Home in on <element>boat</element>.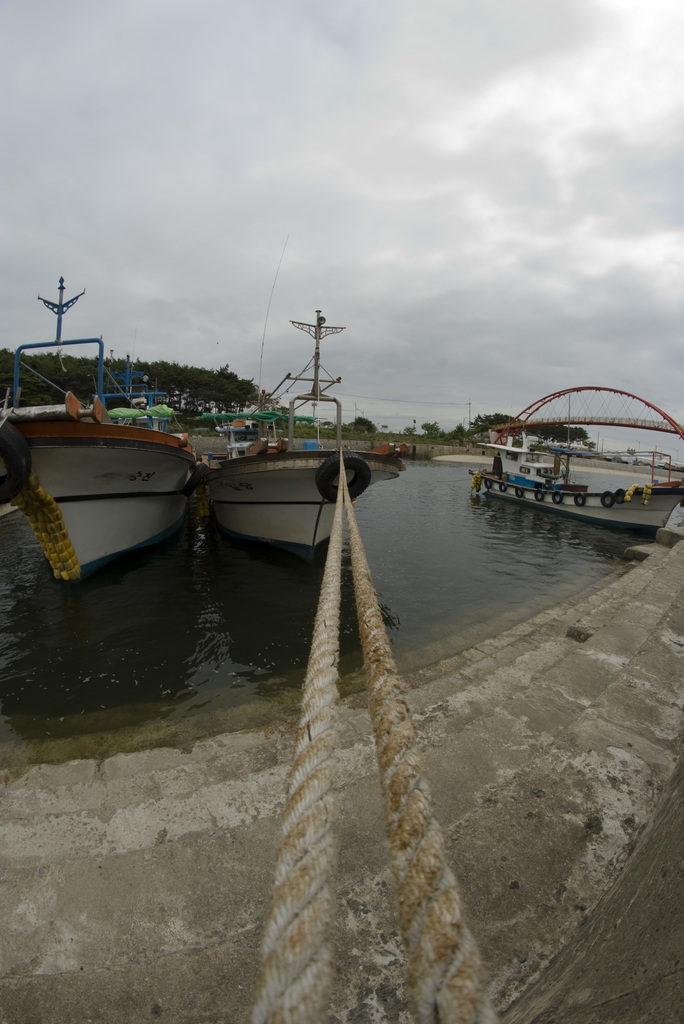
Homed in at (469, 433, 683, 543).
